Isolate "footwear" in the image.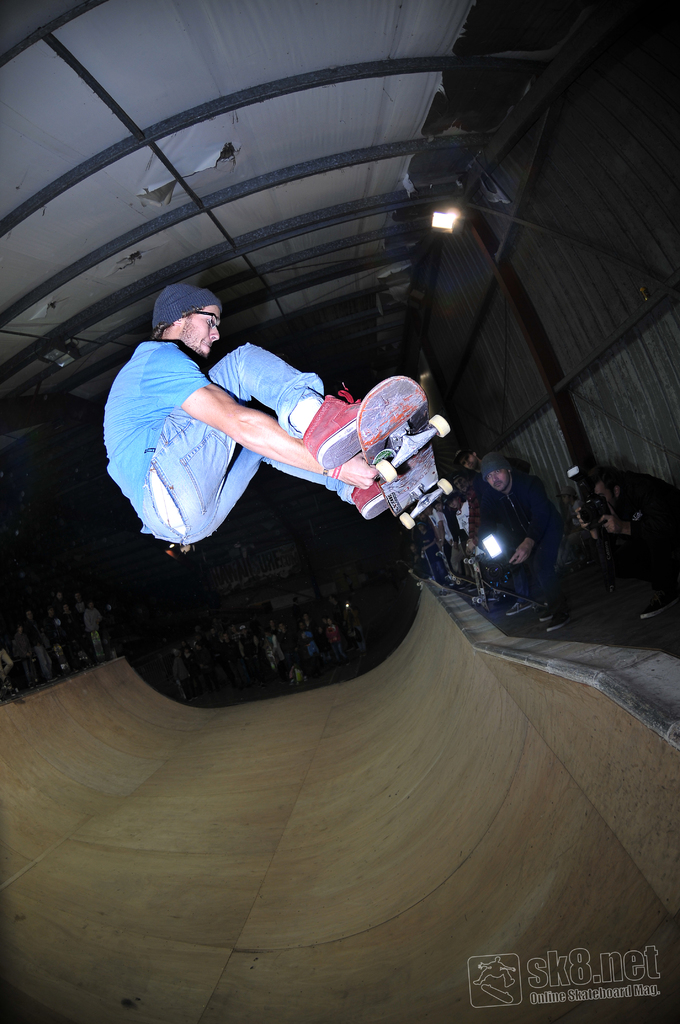
Isolated region: x1=350, y1=478, x2=397, y2=520.
